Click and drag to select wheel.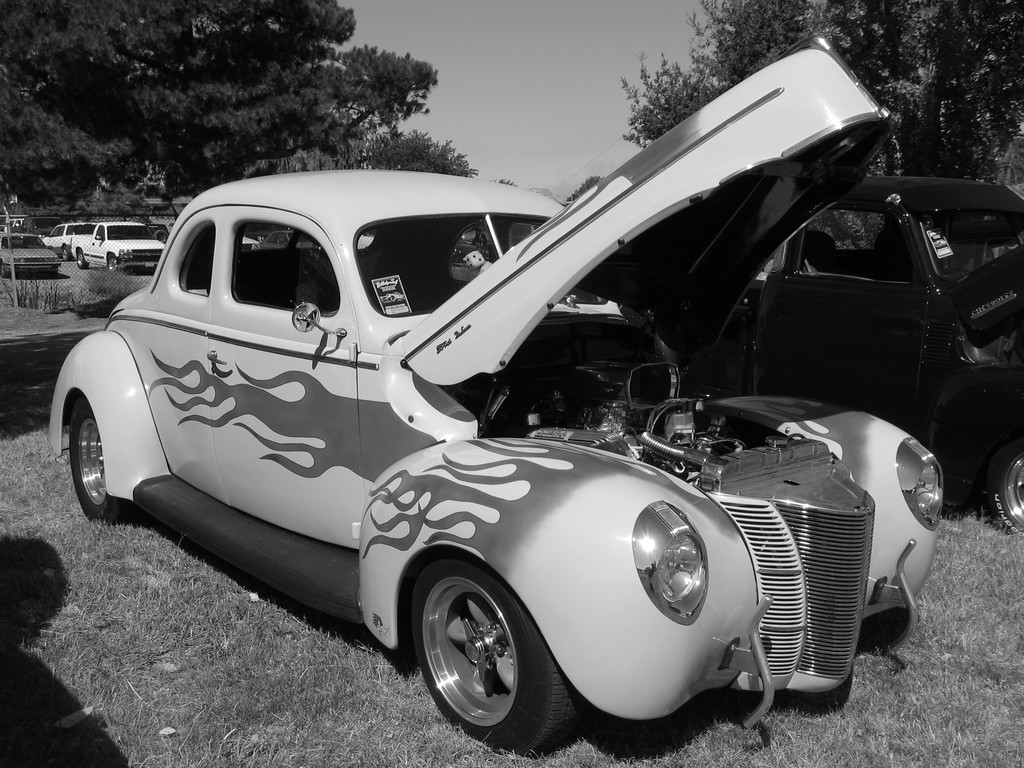
Selection: <bbox>101, 249, 122, 274</bbox>.
